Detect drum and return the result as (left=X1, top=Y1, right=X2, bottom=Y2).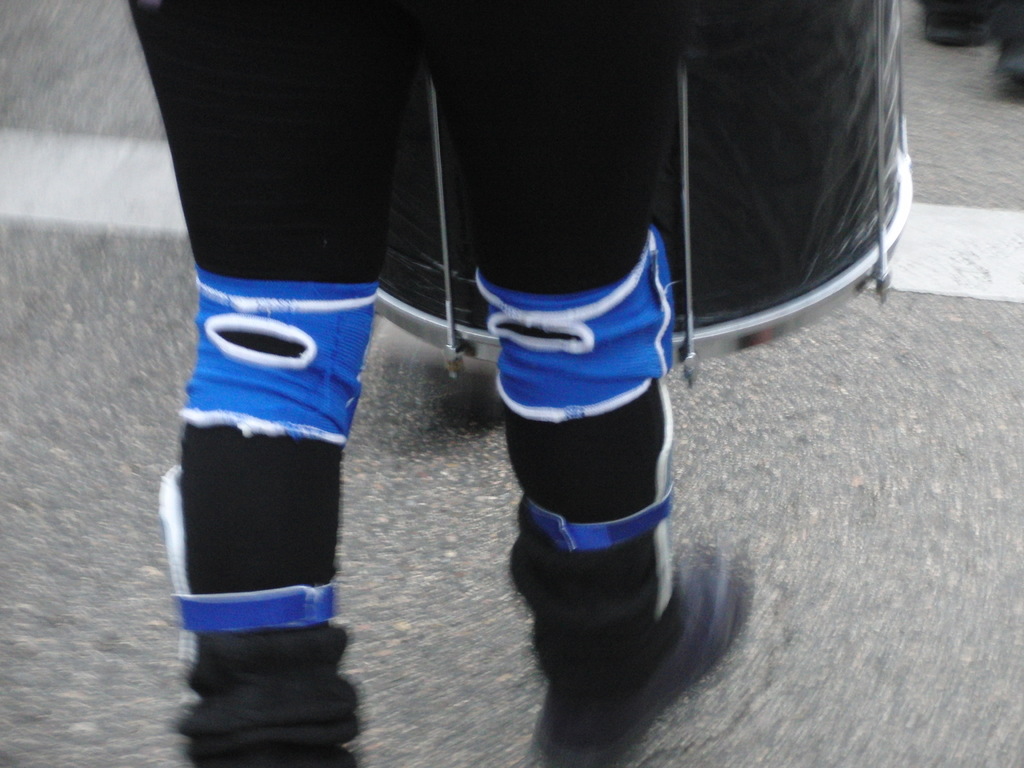
(left=372, top=0, right=904, bottom=380).
